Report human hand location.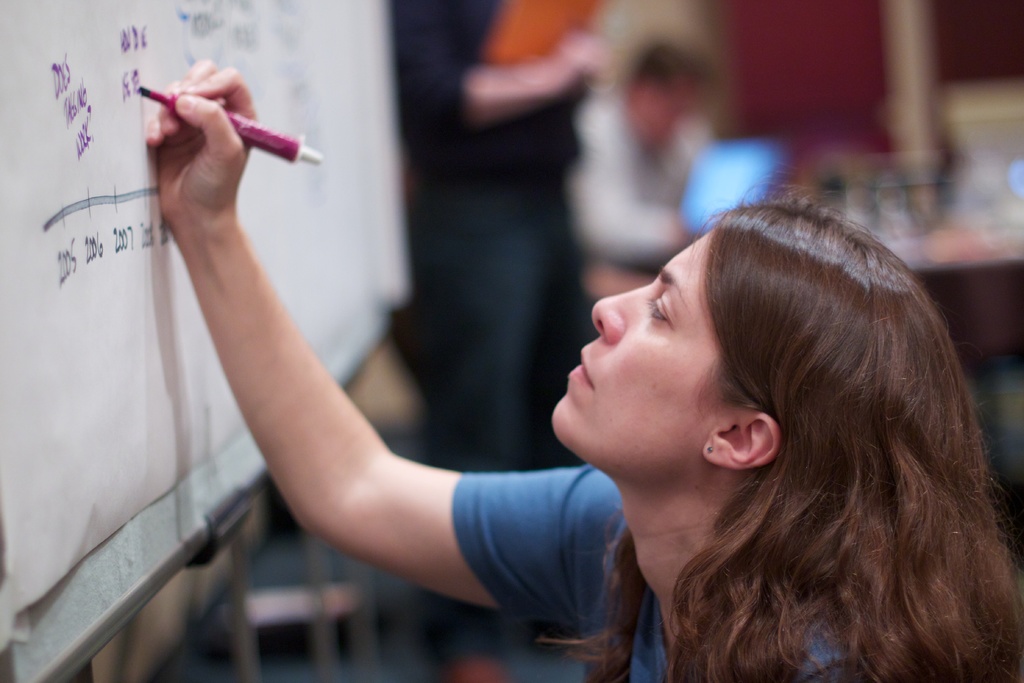
Report: 552 29 614 85.
